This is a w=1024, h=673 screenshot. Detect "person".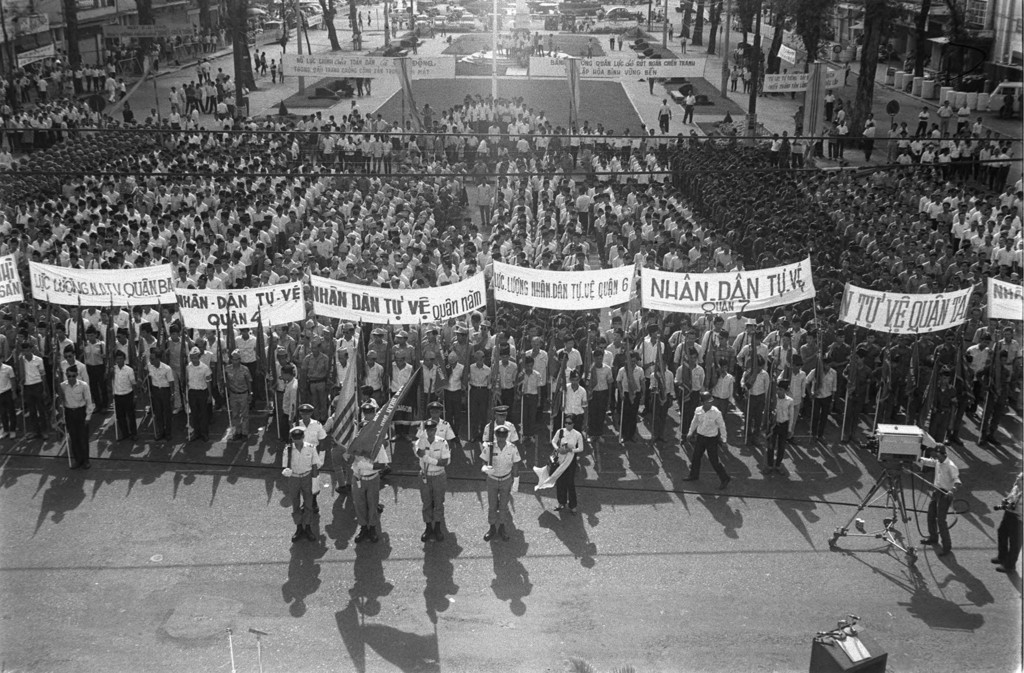
rect(548, 416, 586, 516).
